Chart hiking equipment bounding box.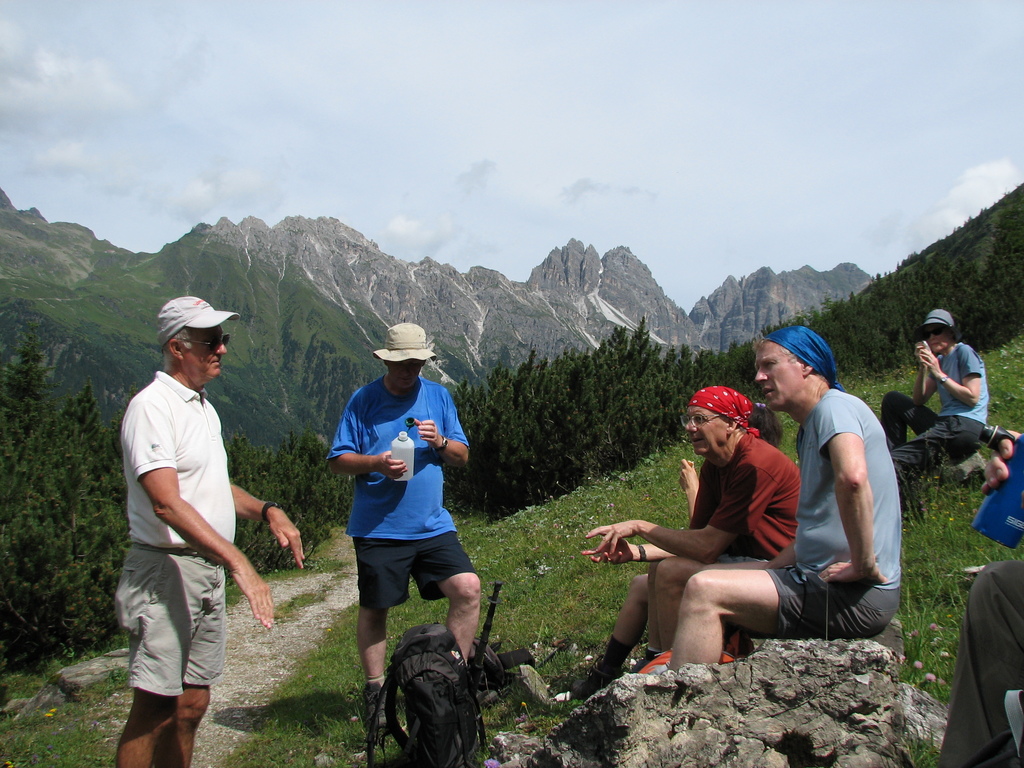
Charted: rect(365, 683, 395, 730).
